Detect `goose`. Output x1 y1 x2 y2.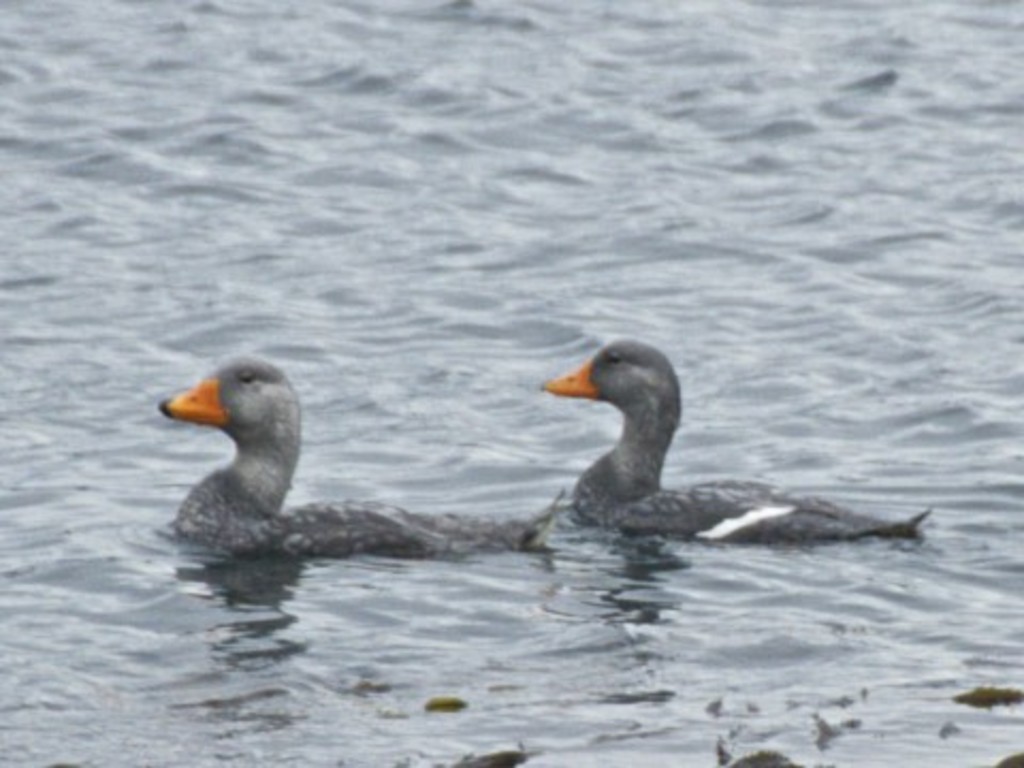
151 350 506 578.
